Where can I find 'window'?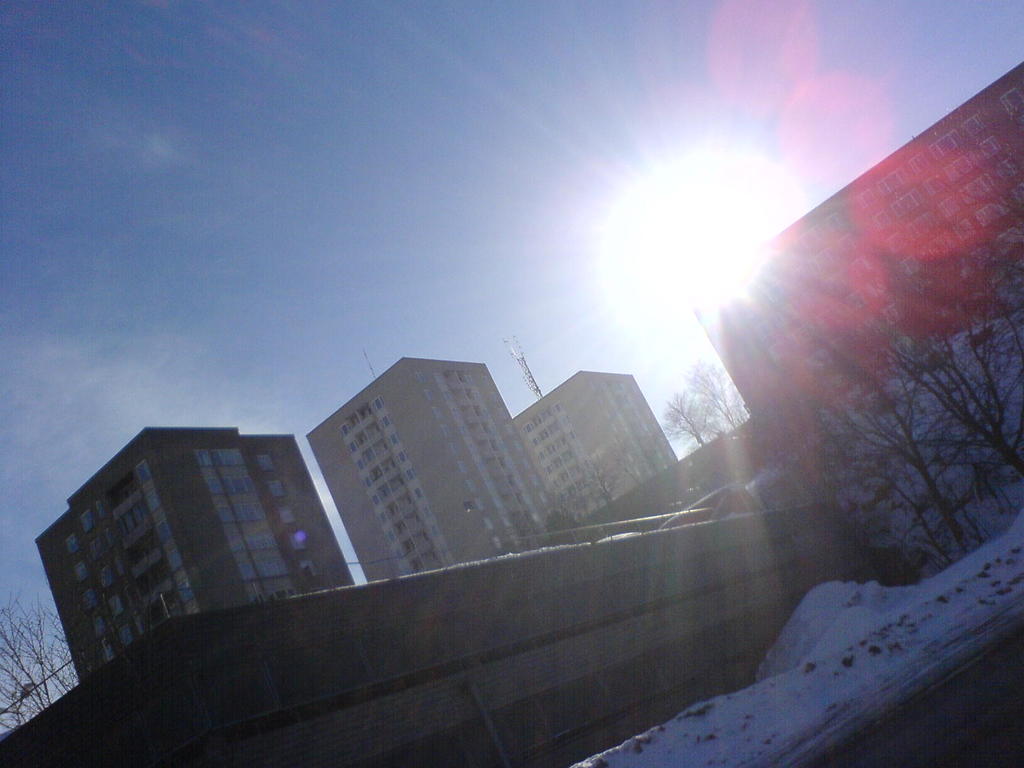
You can find it at x1=415, y1=371, x2=428, y2=384.
